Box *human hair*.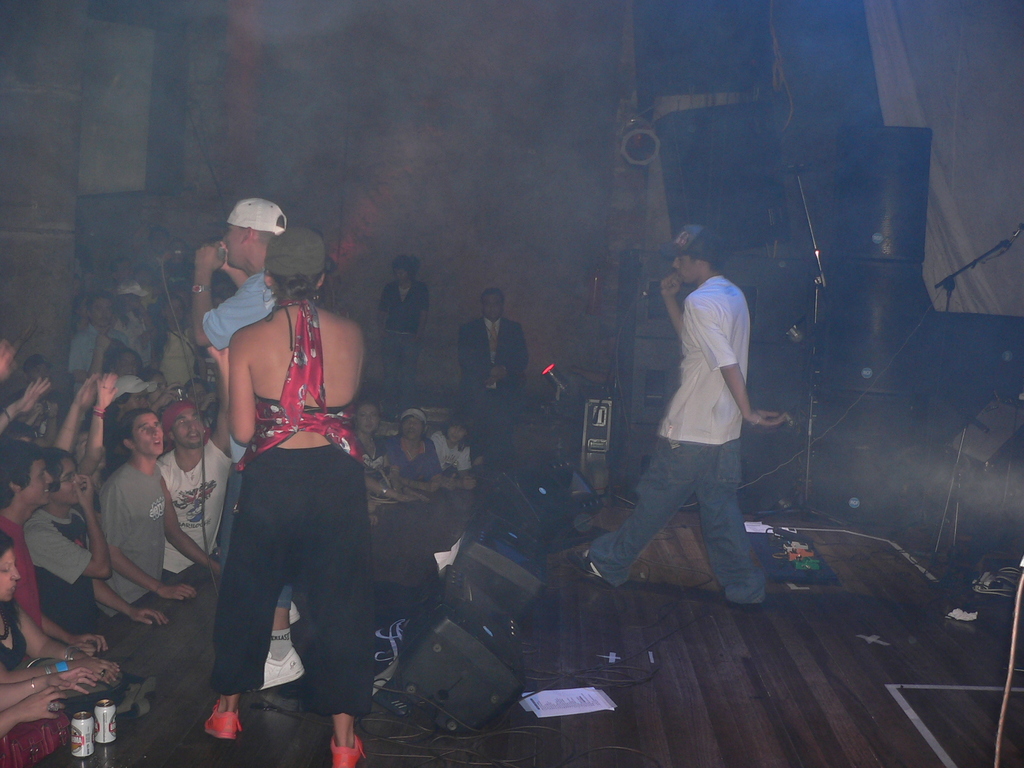
bbox=(268, 269, 323, 303).
